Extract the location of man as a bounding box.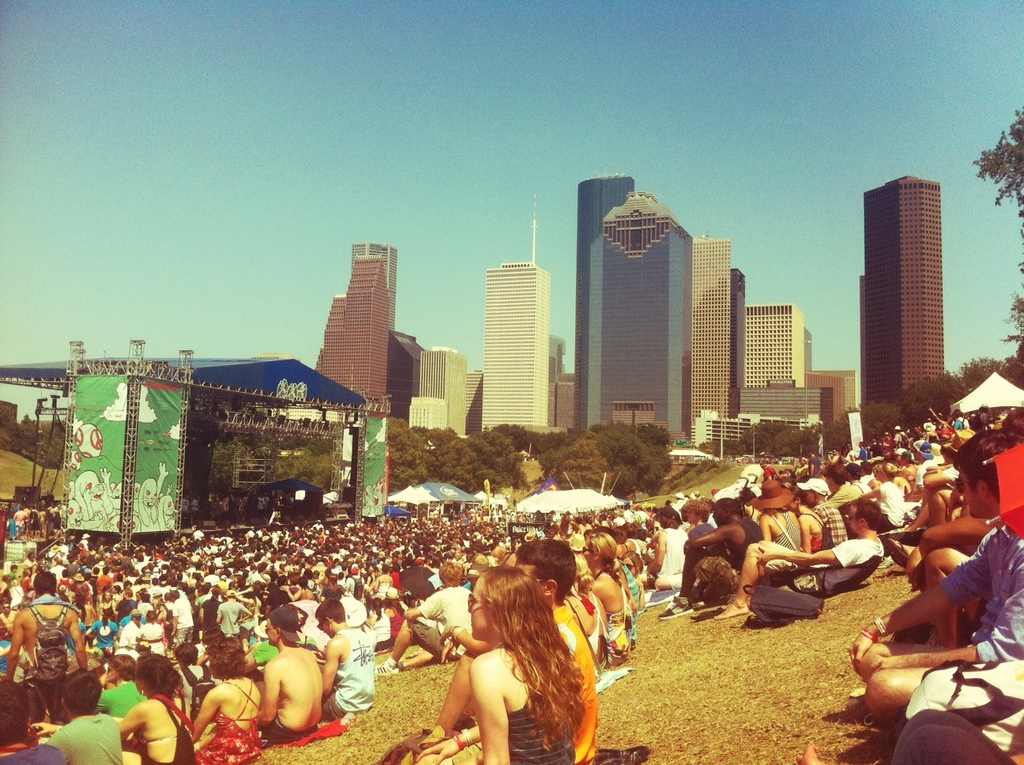
{"x1": 657, "y1": 494, "x2": 766, "y2": 618}.
